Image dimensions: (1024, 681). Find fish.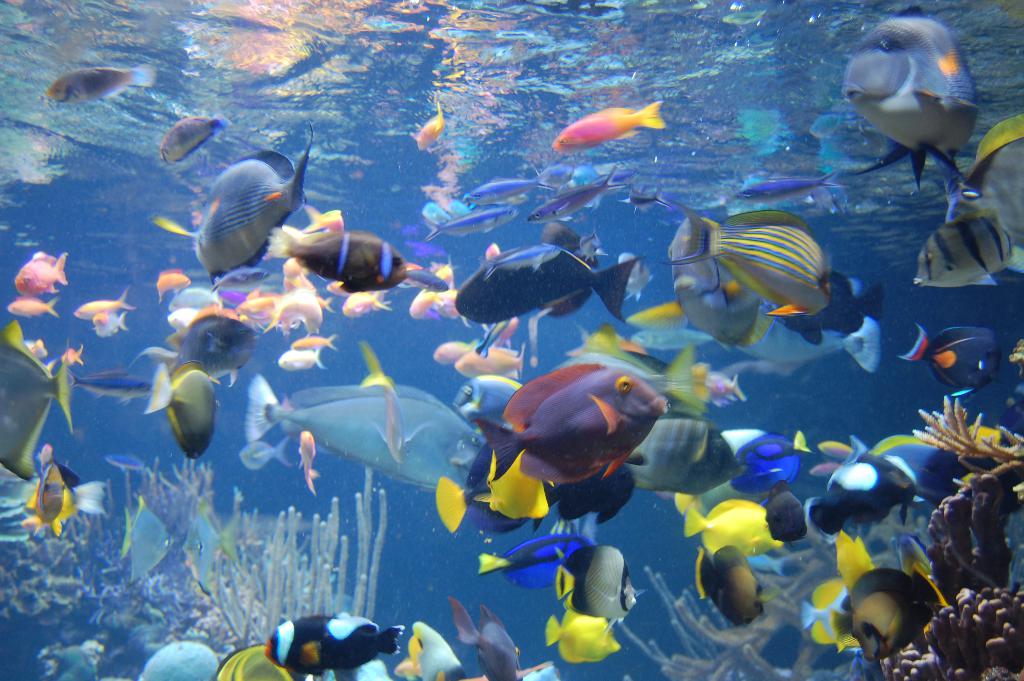
435, 442, 525, 532.
